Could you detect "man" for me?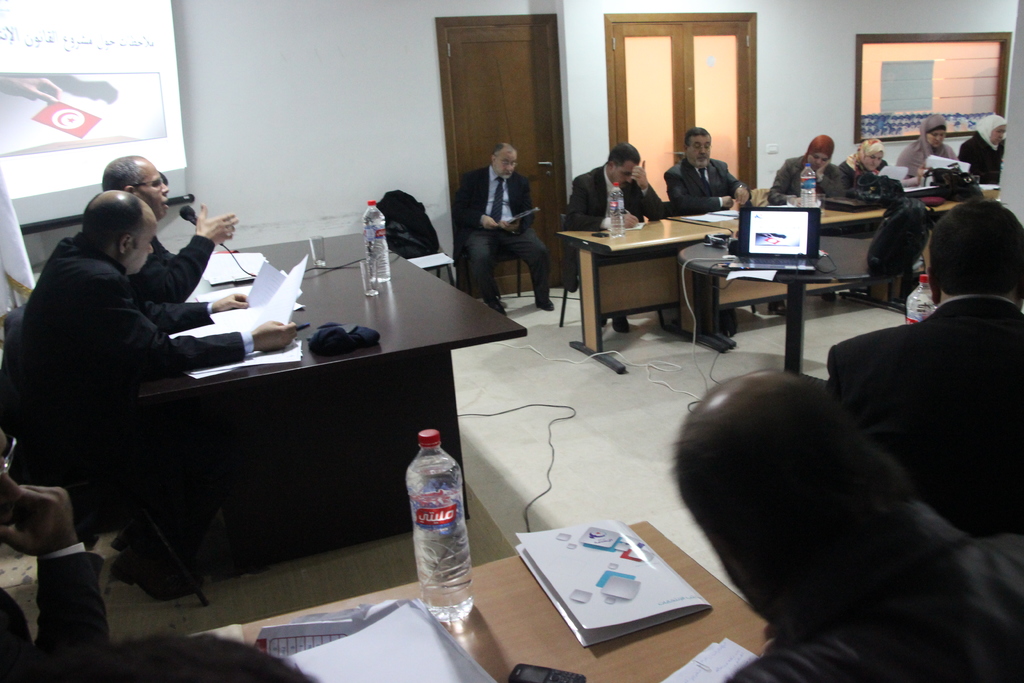
Detection result: pyautogui.locateOnScreen(452, 143, 555, 315).
